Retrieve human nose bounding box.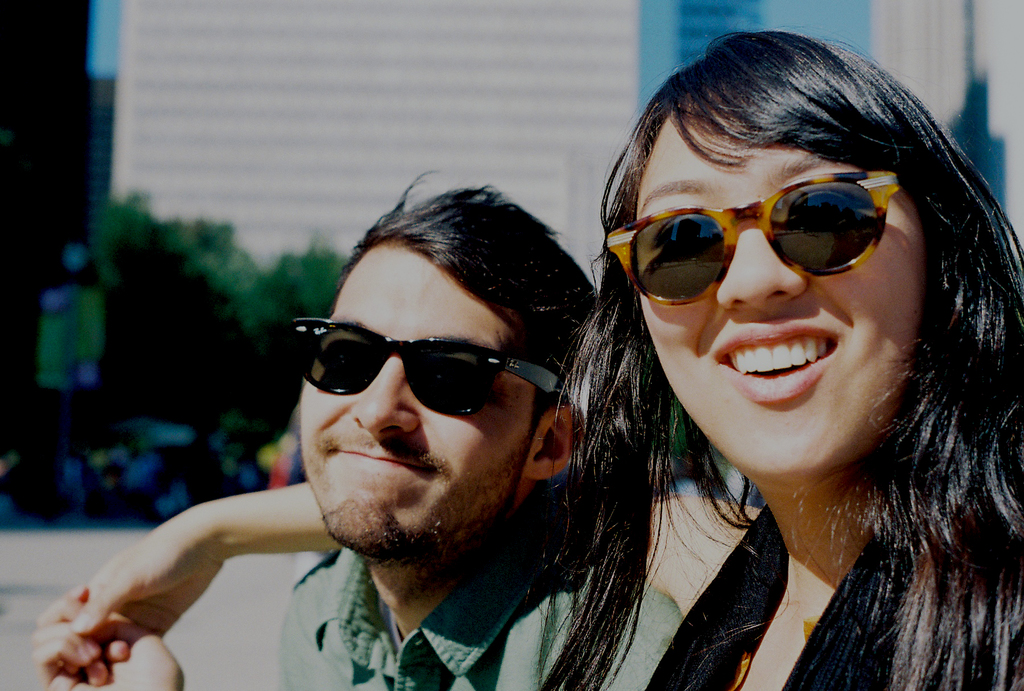
Bounding box: Rect(715, 200, 804, 308).
